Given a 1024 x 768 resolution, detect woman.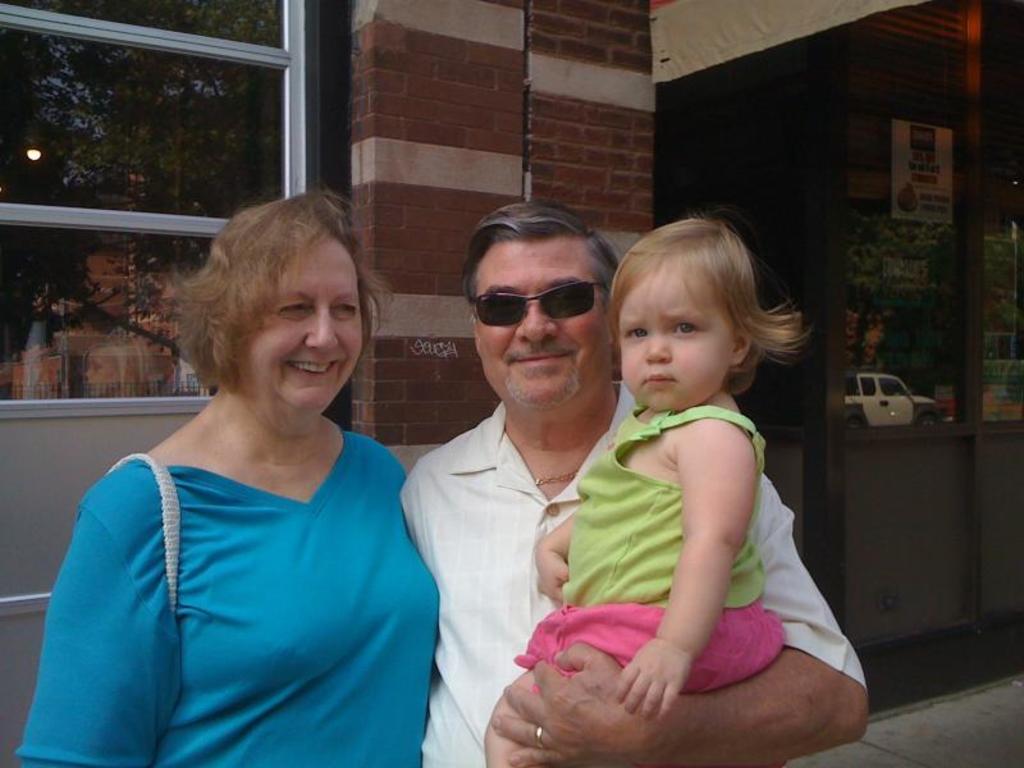
bbox=[50, 193, 456, 750].
